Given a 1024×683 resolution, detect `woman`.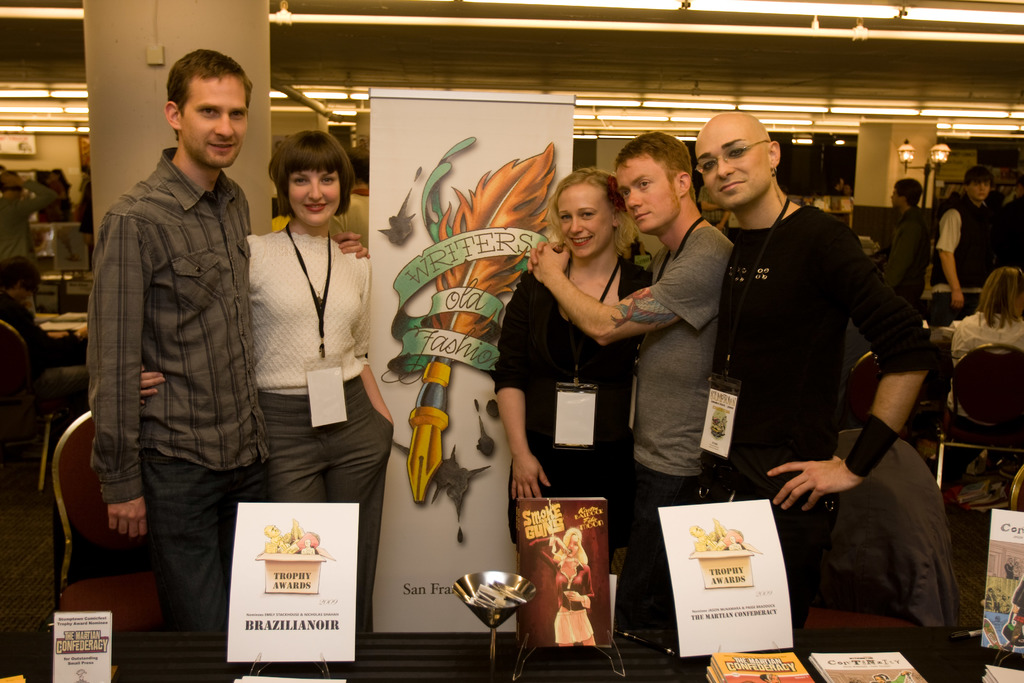
region(490, 156, 659, 678).
